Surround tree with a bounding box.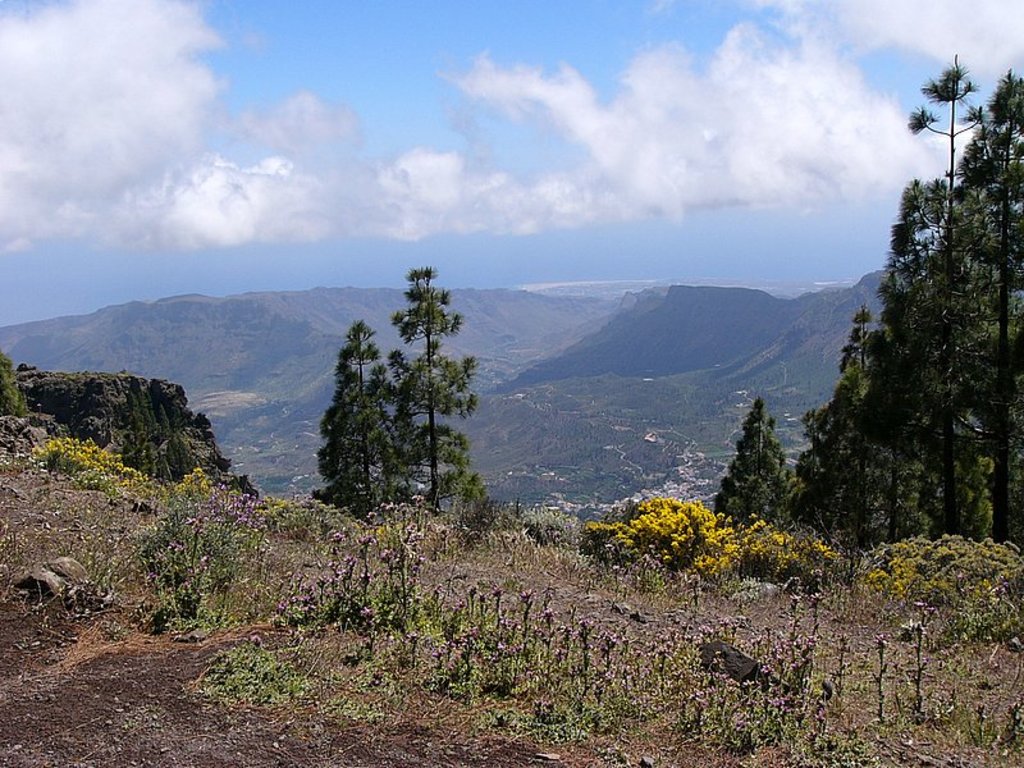
{"x1": 864, "y1": 55, "x2": 1023, "y2": 540}.
